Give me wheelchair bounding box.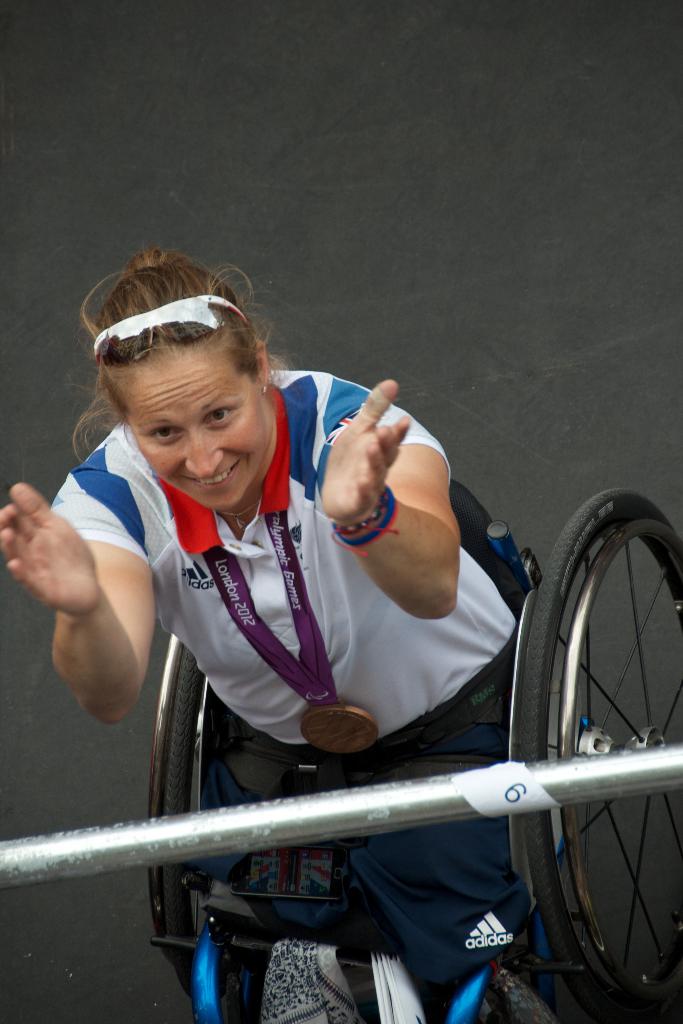
pyautogui.locateOnScreen(151, 485, 682, 1023).
